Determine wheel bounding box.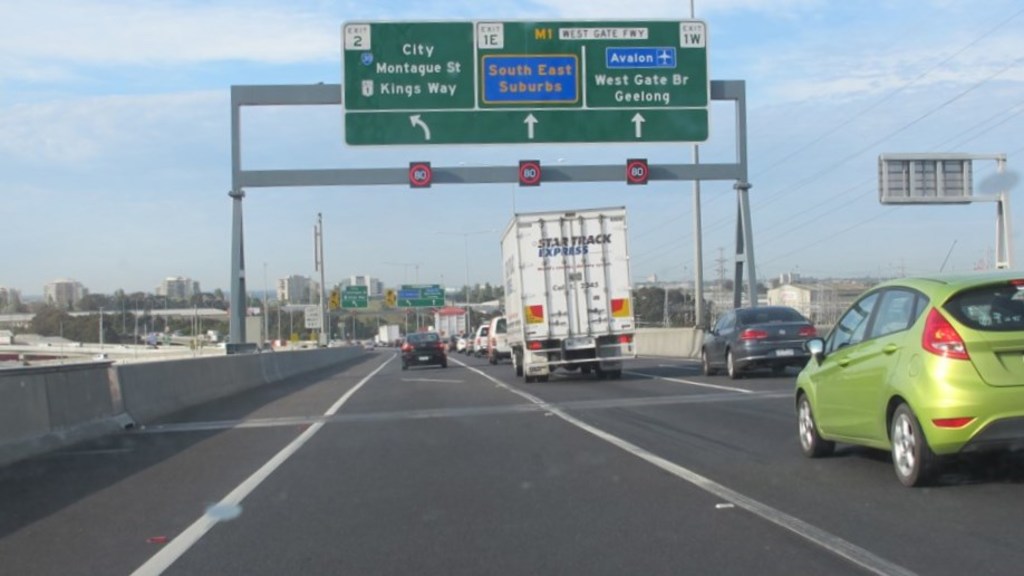
Determined: detection(696, 345, 709, 371).
